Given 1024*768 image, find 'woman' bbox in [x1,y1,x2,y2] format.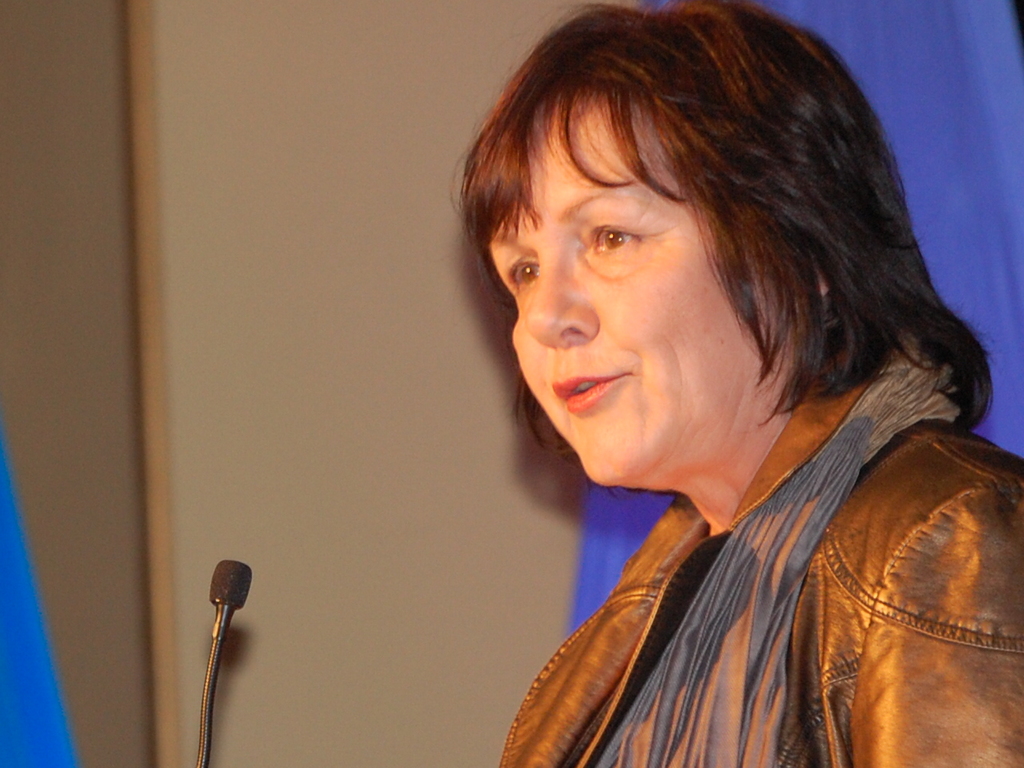
[363,0,1023,767].
